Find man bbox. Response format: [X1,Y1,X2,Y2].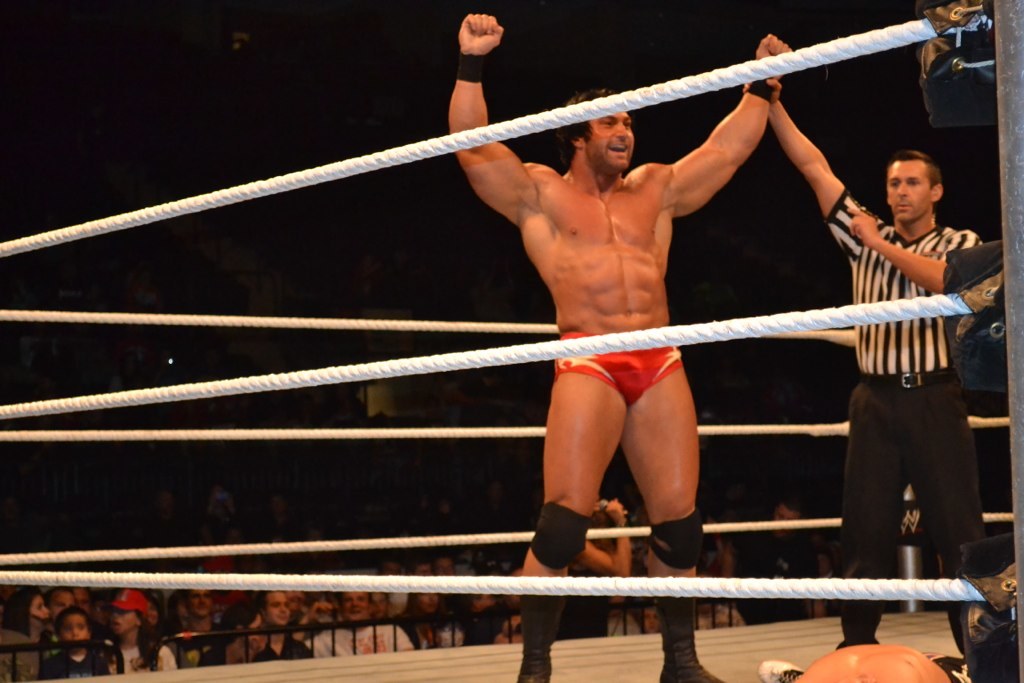
[282,589,311,620].
